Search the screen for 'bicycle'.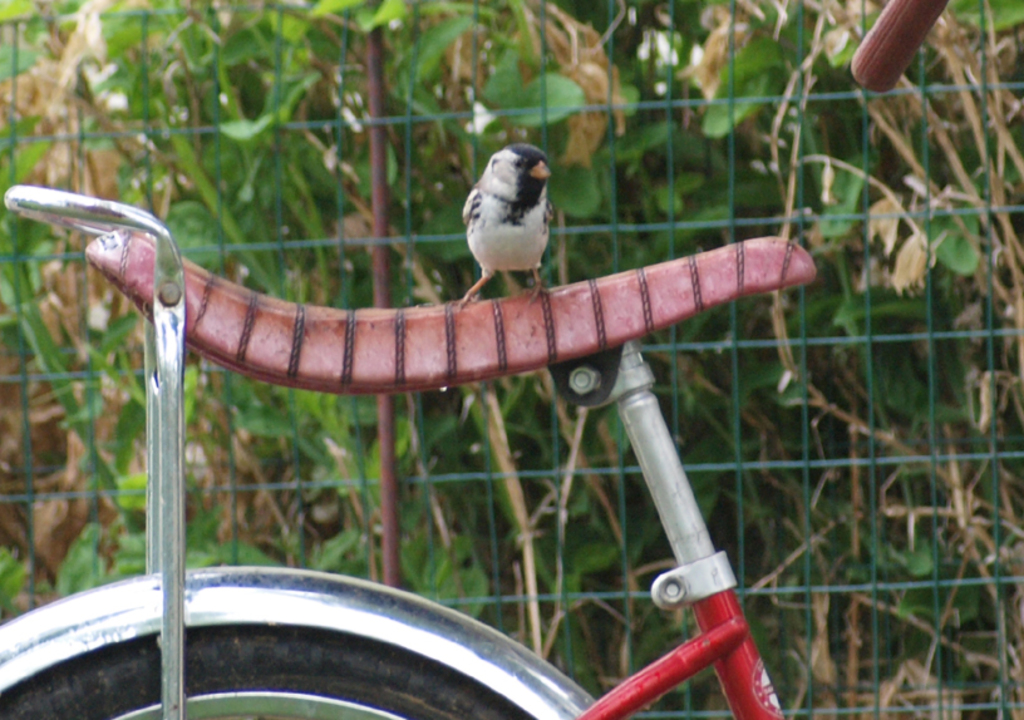
Found at (0,99,873,719).
